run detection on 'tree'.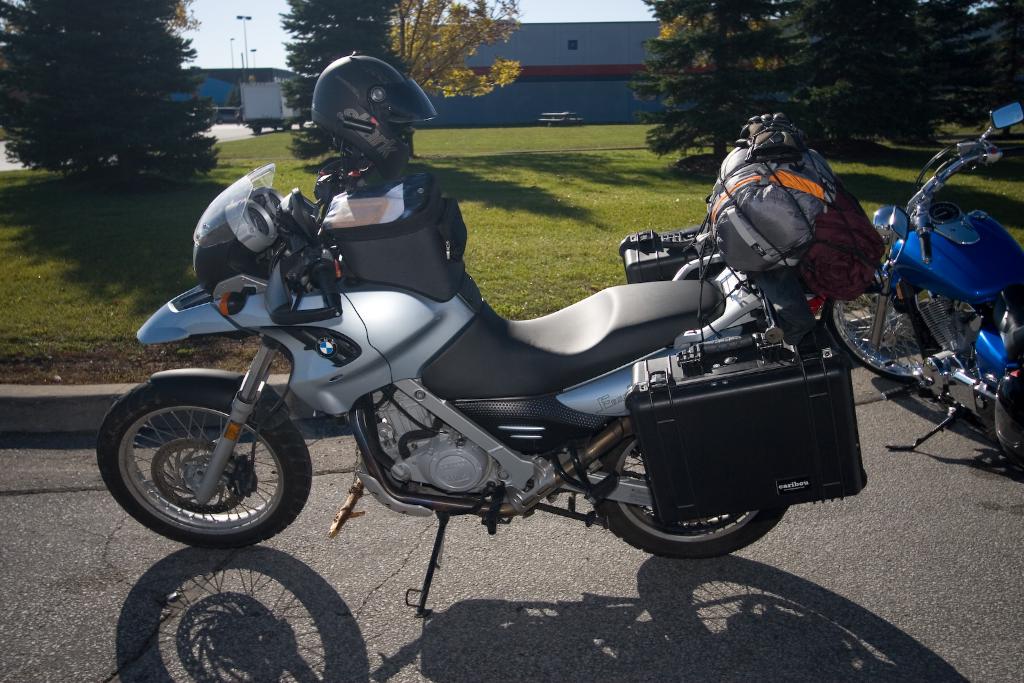
Result: region(789, 0, 931, 134).
